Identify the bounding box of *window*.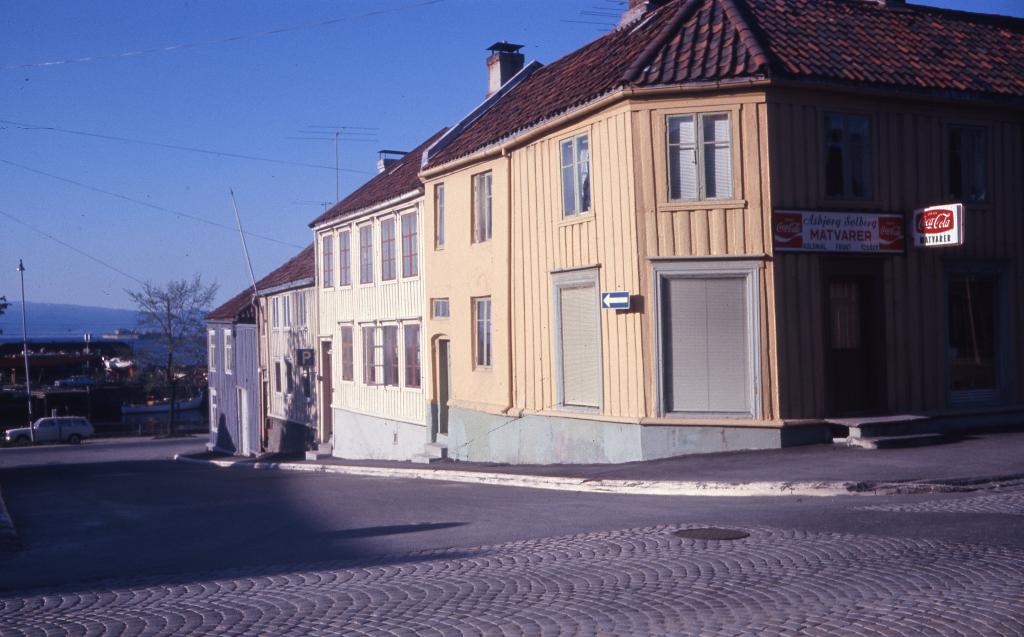
locate(281, 296, 290, 332).
